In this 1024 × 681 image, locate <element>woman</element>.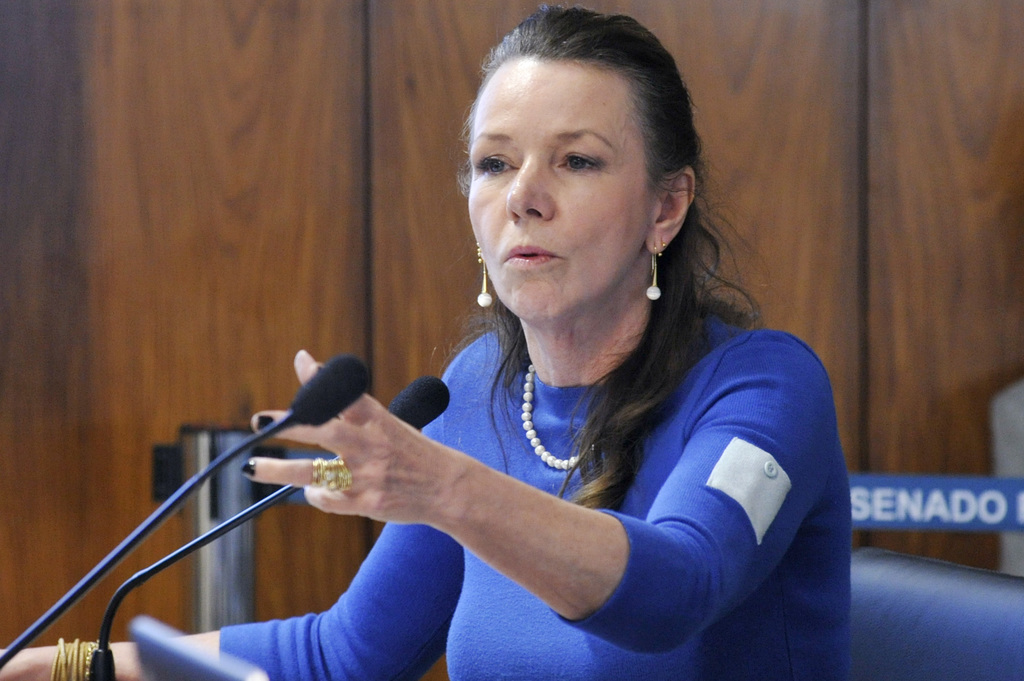
Bounding box: rect(0, 0, 851, 680).
